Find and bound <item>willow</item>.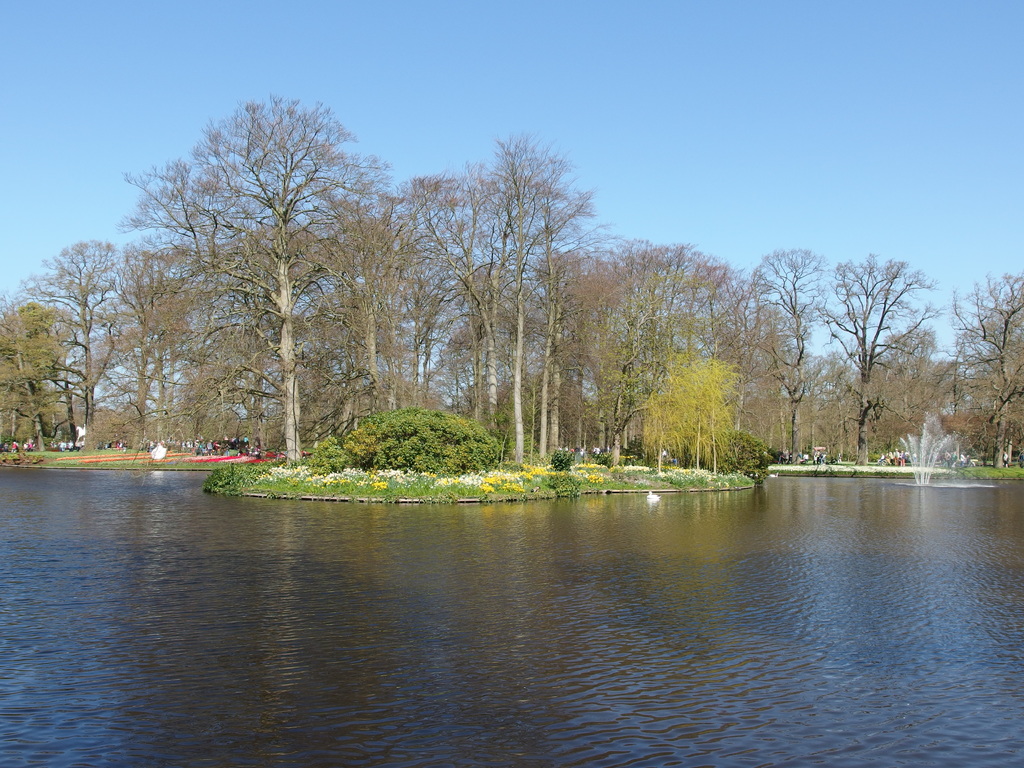
Bound: [x1=670, y1=241, x2=728, y2=468].
